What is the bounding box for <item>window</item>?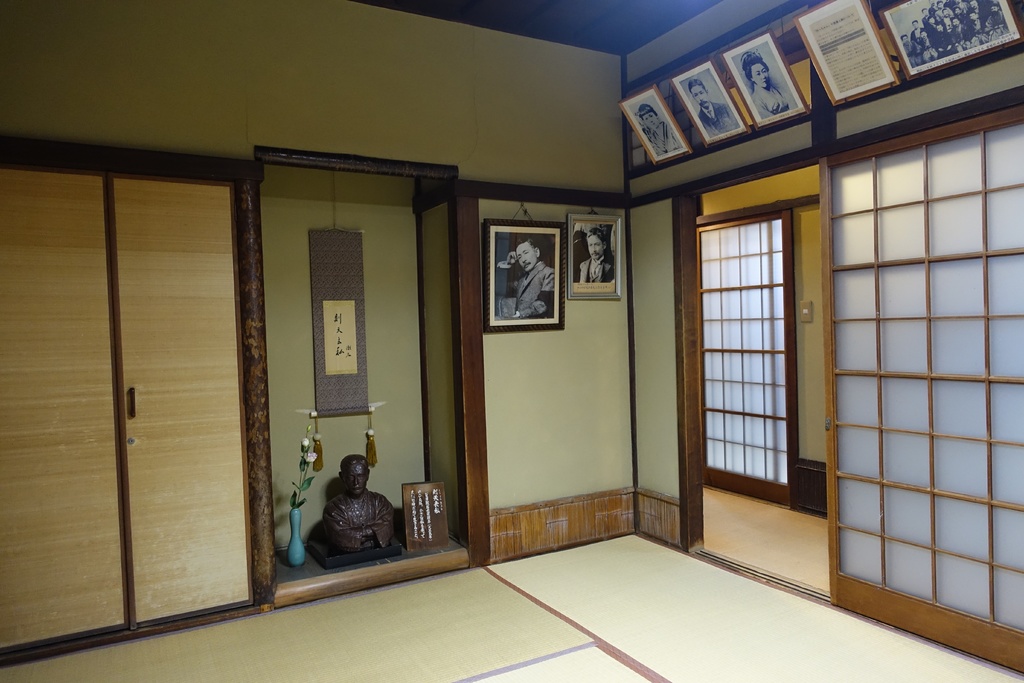
(left=696, top=213, right=787, bottom=482).
